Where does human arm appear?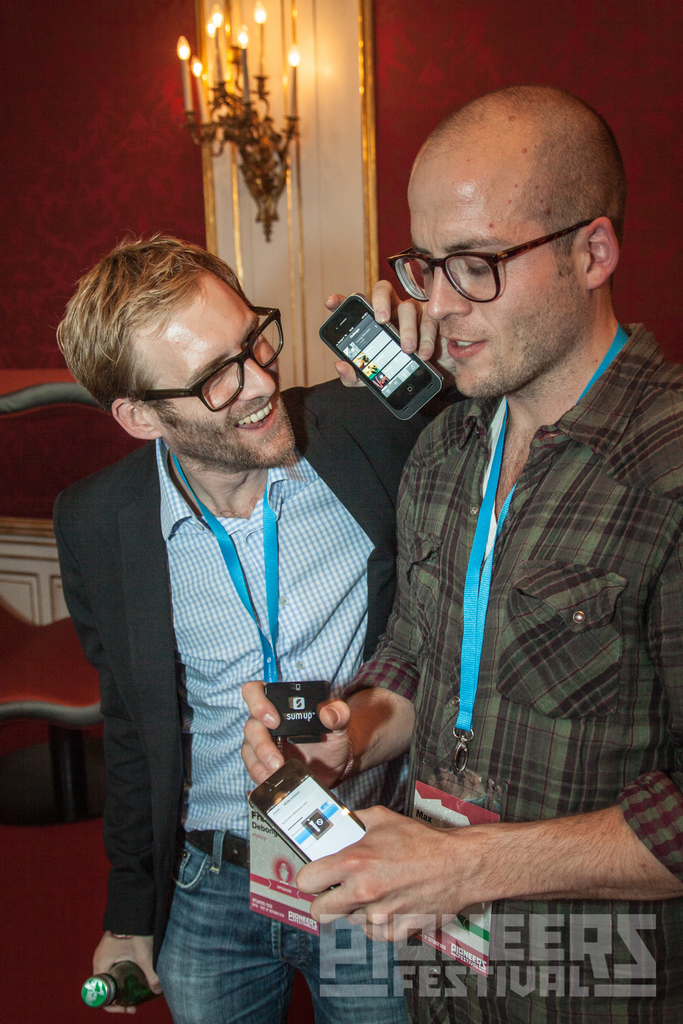
Appears at bbox=(290, 540, 682, 940).
